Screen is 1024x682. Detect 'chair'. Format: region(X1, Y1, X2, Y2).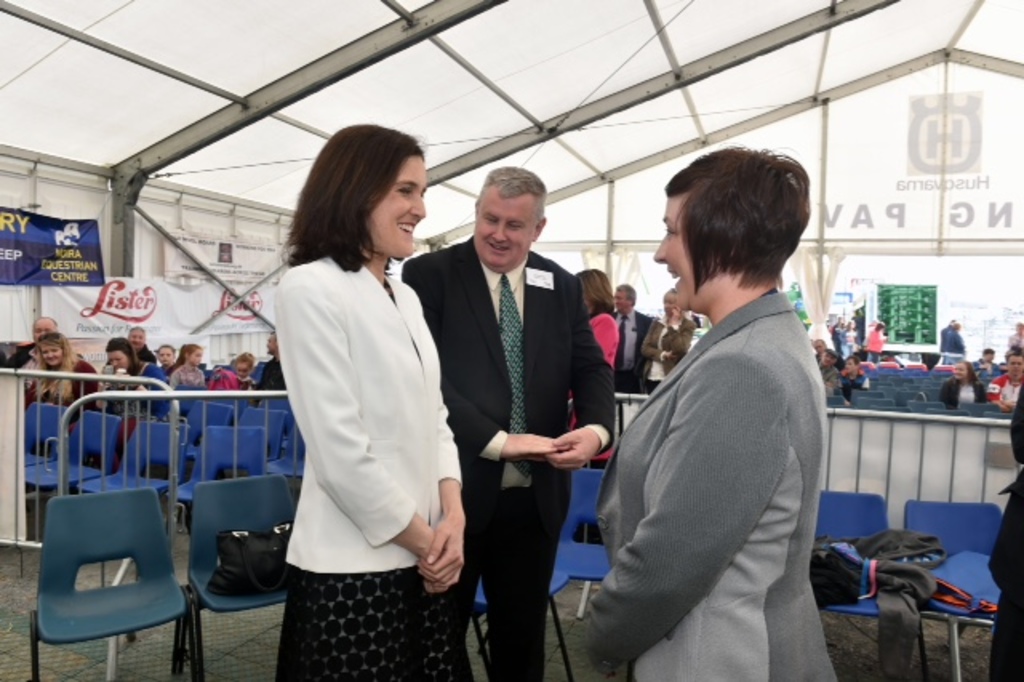
region(22, 491, 187, 680).
